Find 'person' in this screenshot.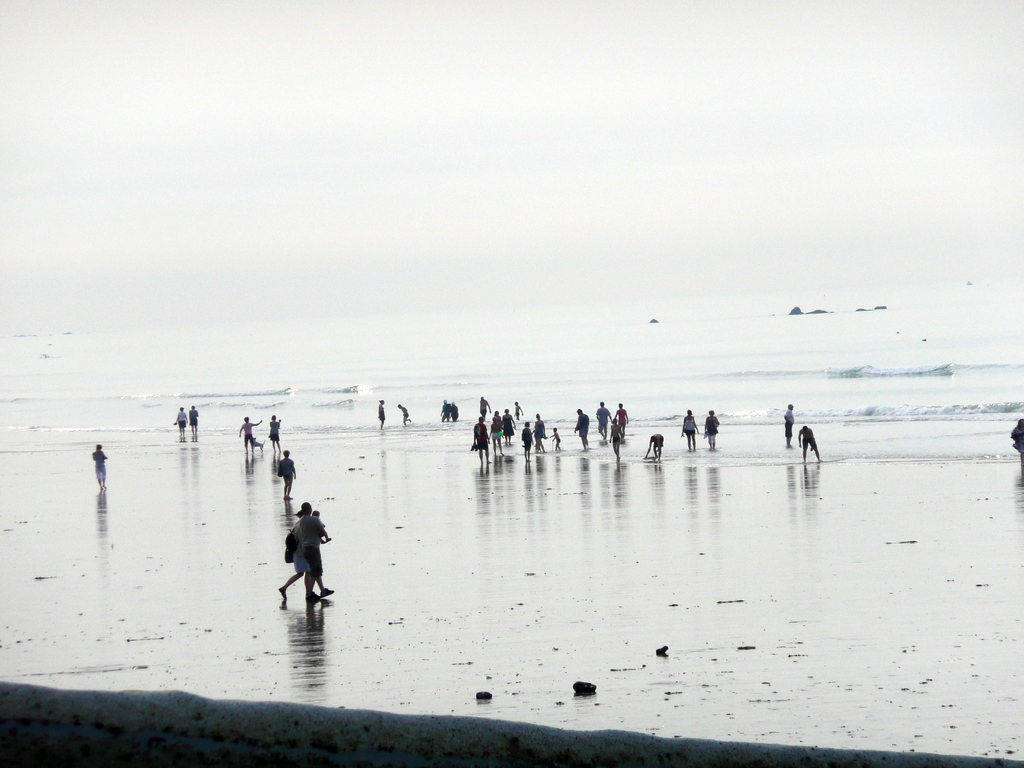
The bounding box for 'person' is <bbox>93, 445, 110, 492</bbox>.
